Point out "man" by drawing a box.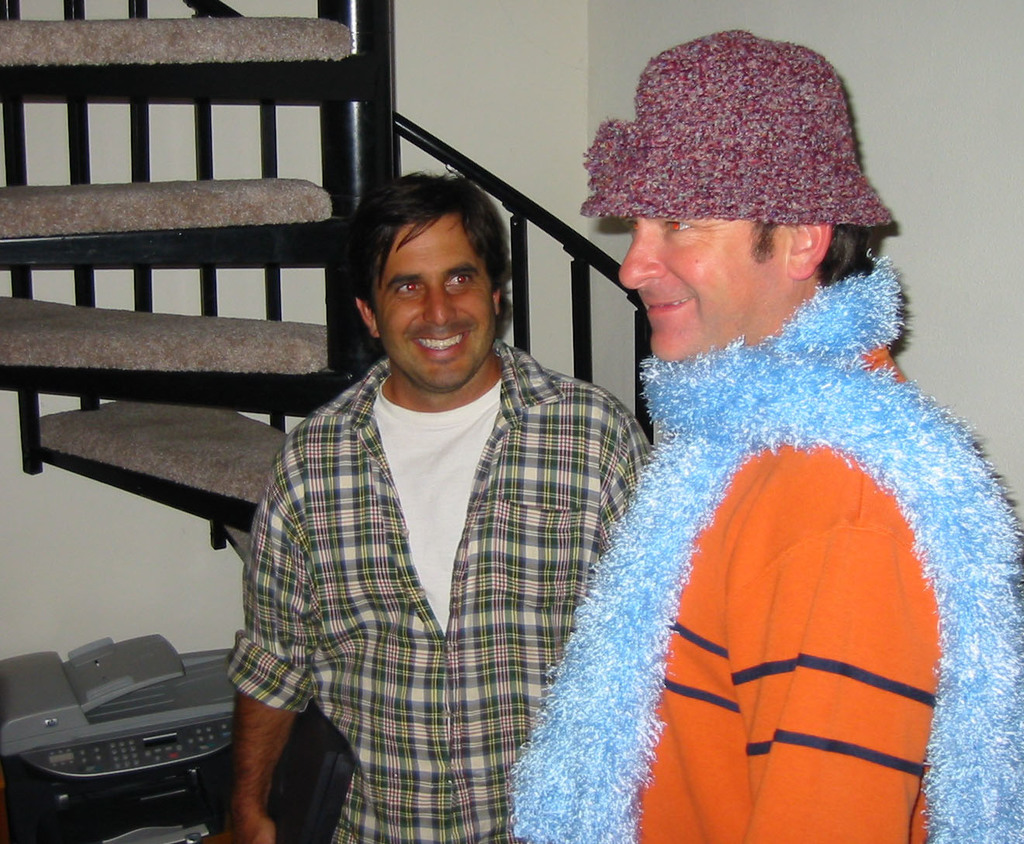
{"x1": 225, "y1": 161, "x2": 642, "y2": 820}.
